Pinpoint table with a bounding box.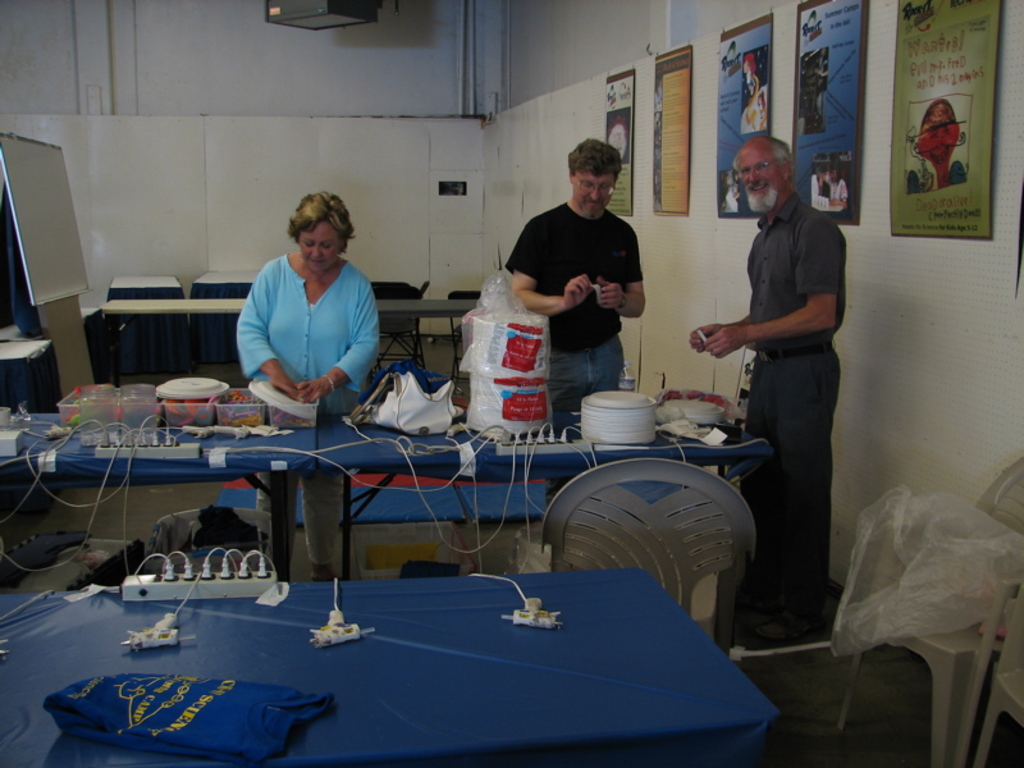
select_region(28, 562, 781, 760).
